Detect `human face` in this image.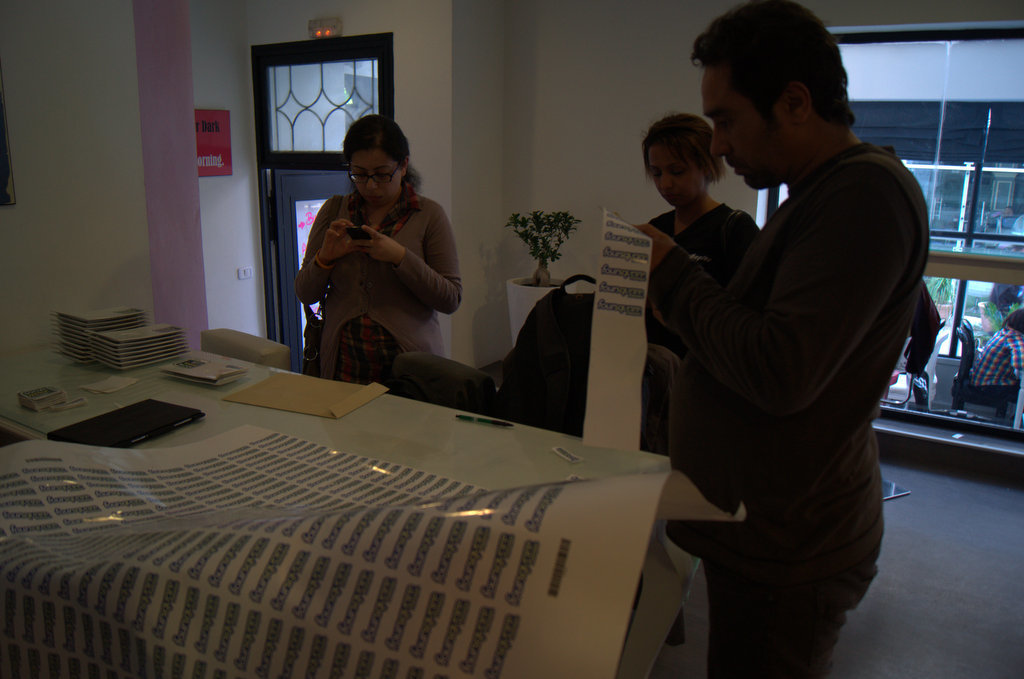
Detection: bbox=[648, 137, 699, 209].
